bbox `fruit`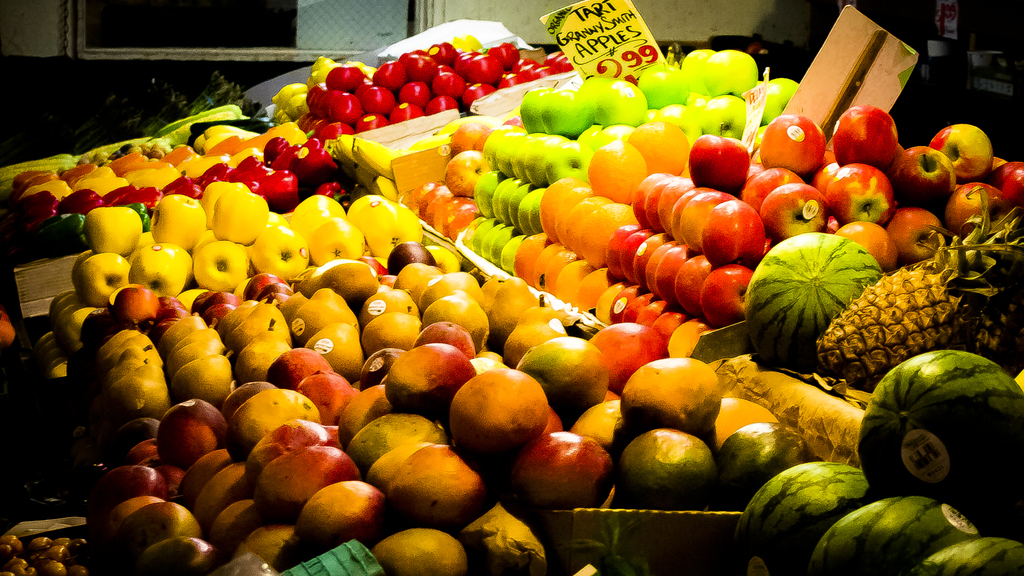
x1=141, y1=412, x2=216, y2=471
